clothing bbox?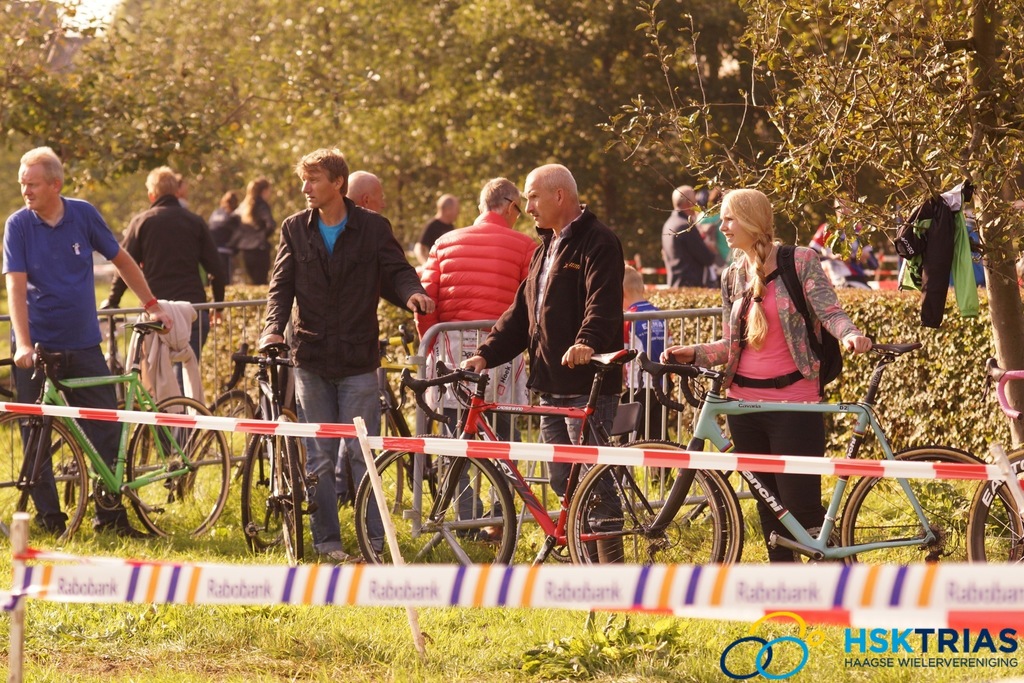
693, 213, 729, 263
